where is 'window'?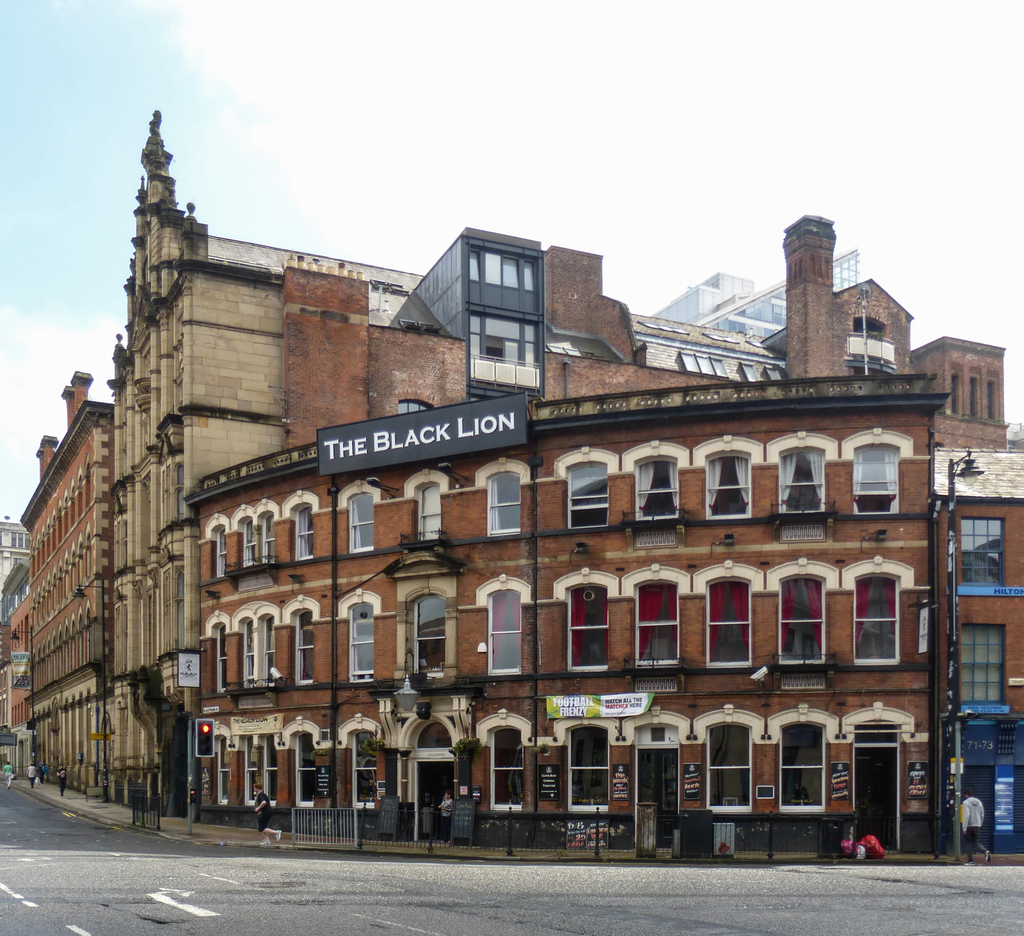
<region>207, 508, 231, 593</region>.
